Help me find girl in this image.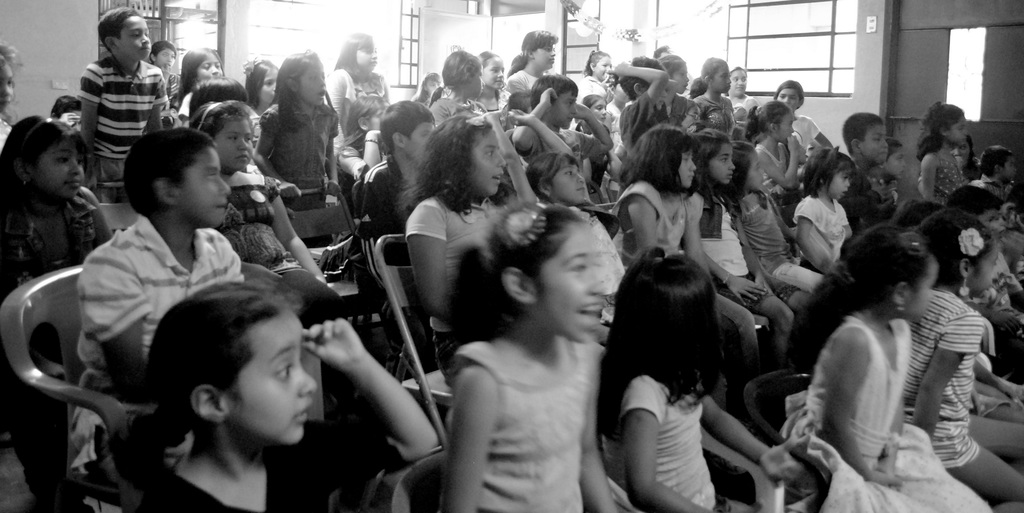
Found it: (474,48,519,110).
